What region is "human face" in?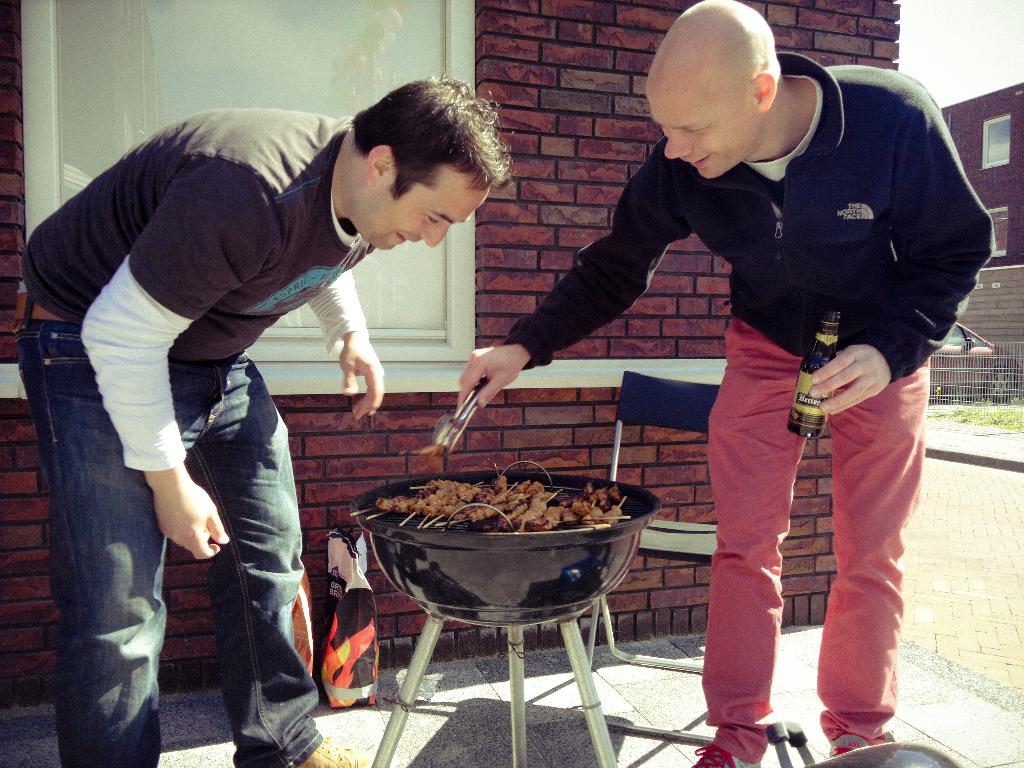
x1=645 y1=83 x2=756 y2=177.
